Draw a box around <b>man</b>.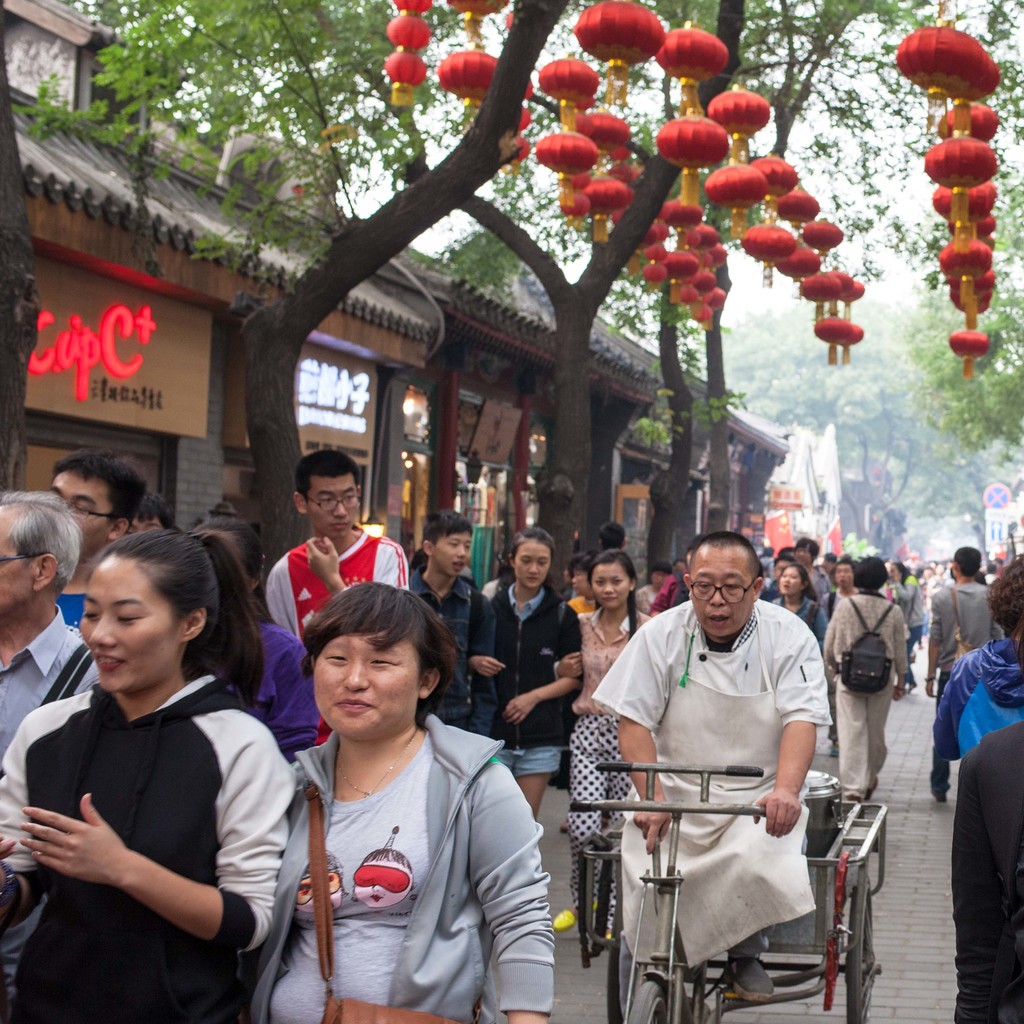
<bbox>0, 493, 99, 1023</bbox>.
